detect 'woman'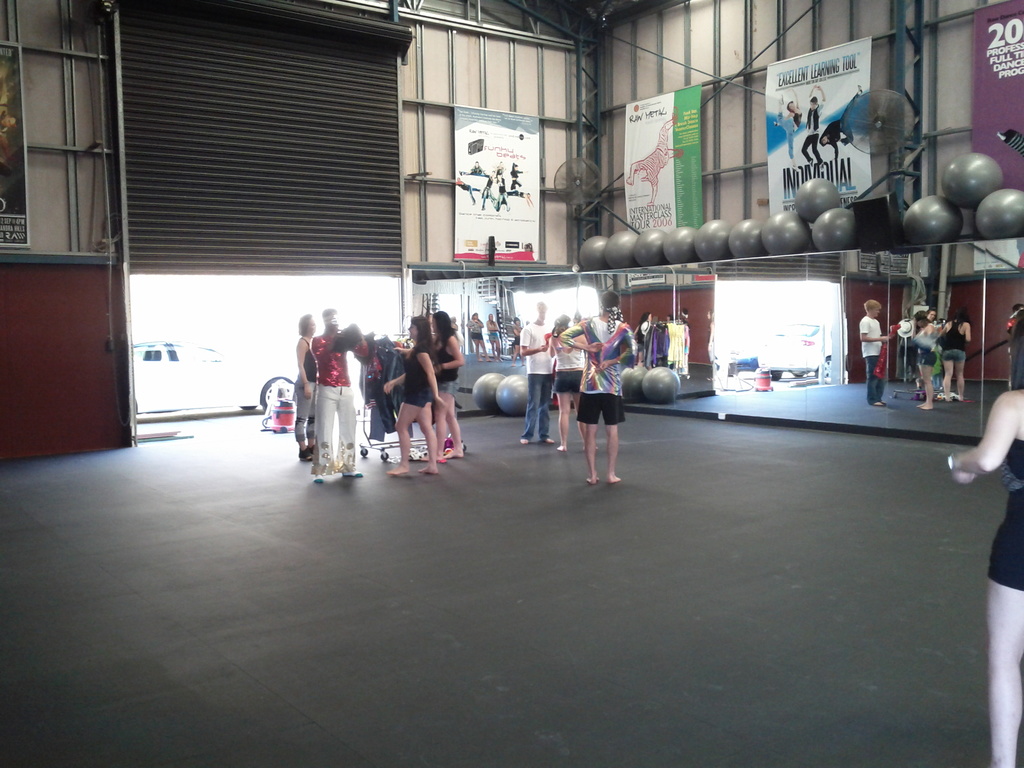
911,308,941,408
